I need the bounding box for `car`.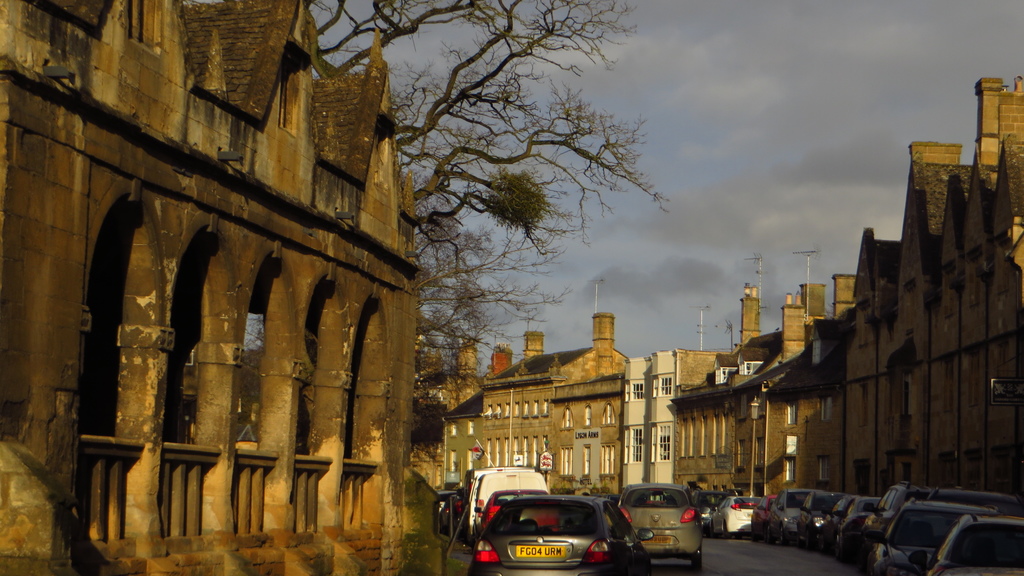
Here it is: bbox(466, 488, 653, 575).
